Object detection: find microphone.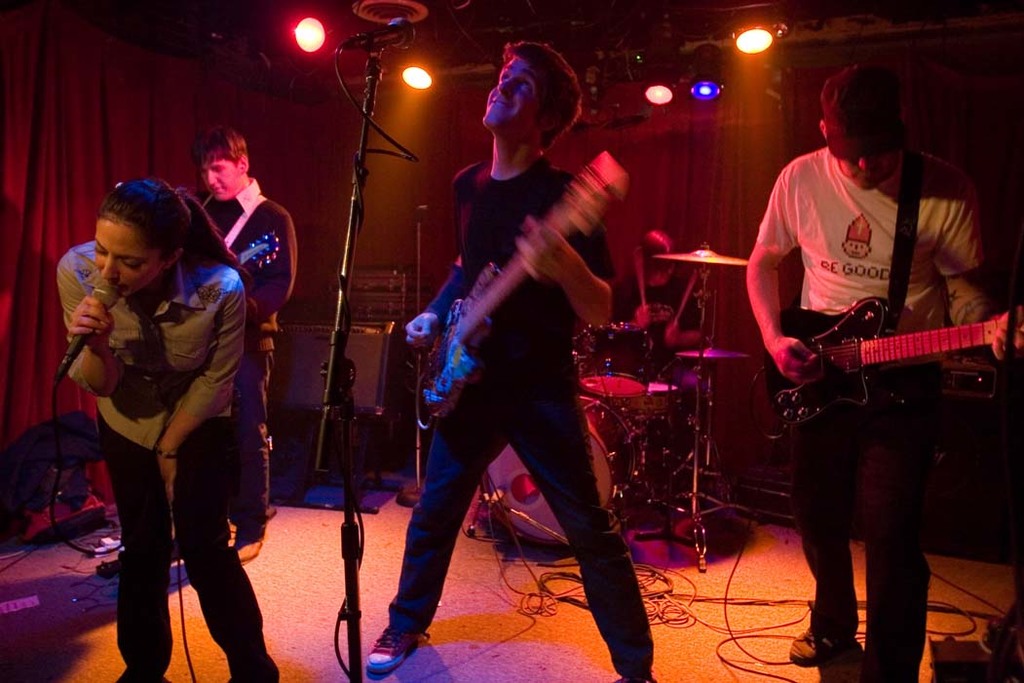
select_region(52, 282, 118, 384).
